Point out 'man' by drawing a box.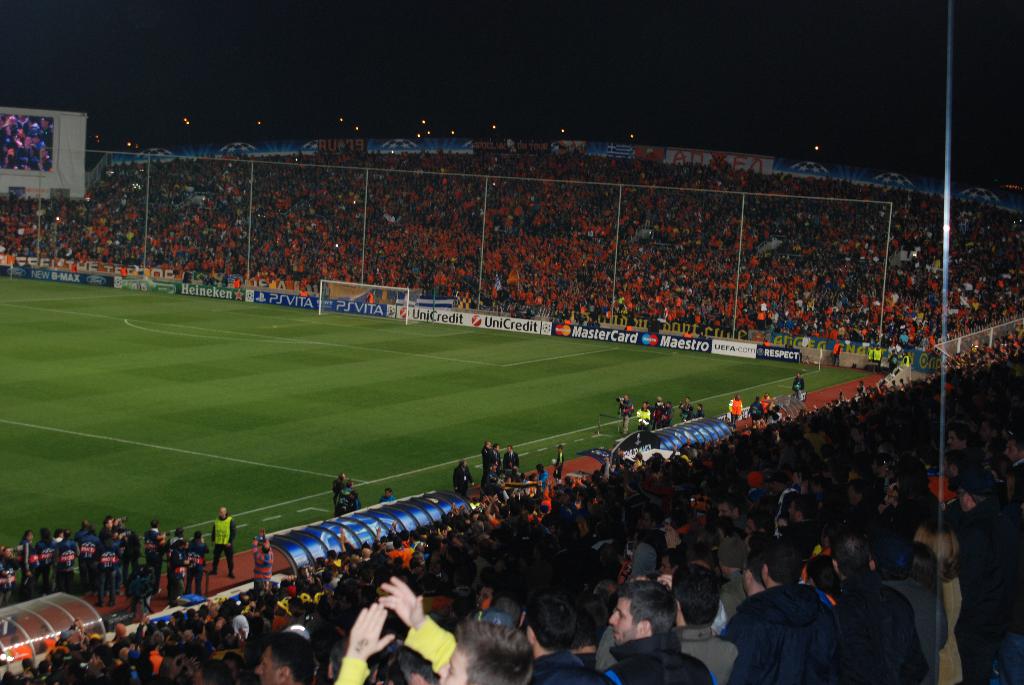
[624,508,664,579].
